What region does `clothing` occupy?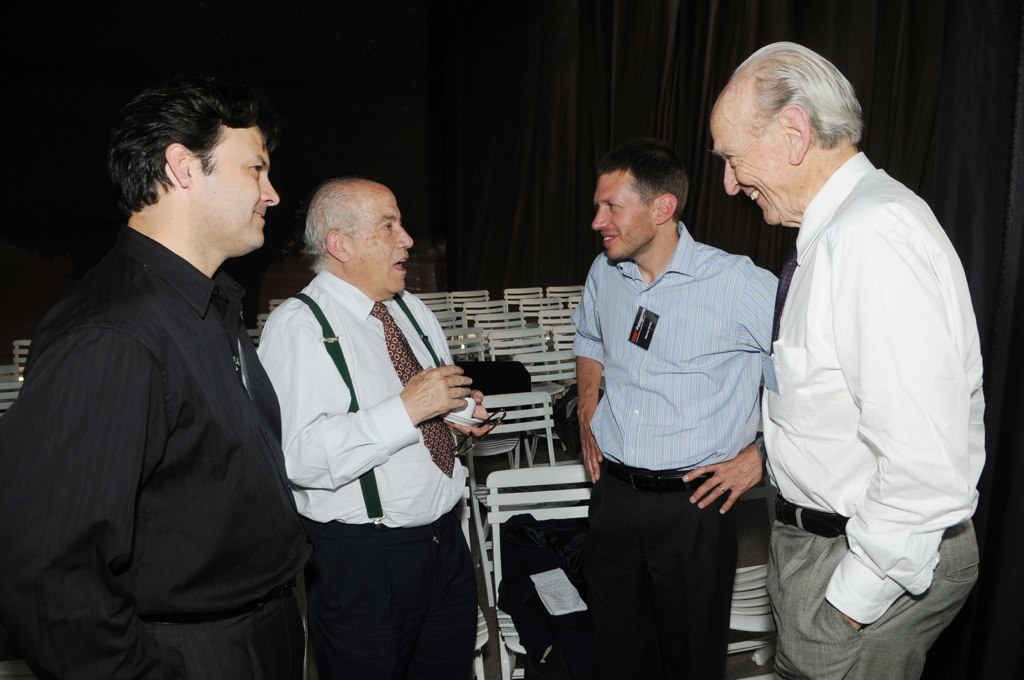
249/266/476/679.
